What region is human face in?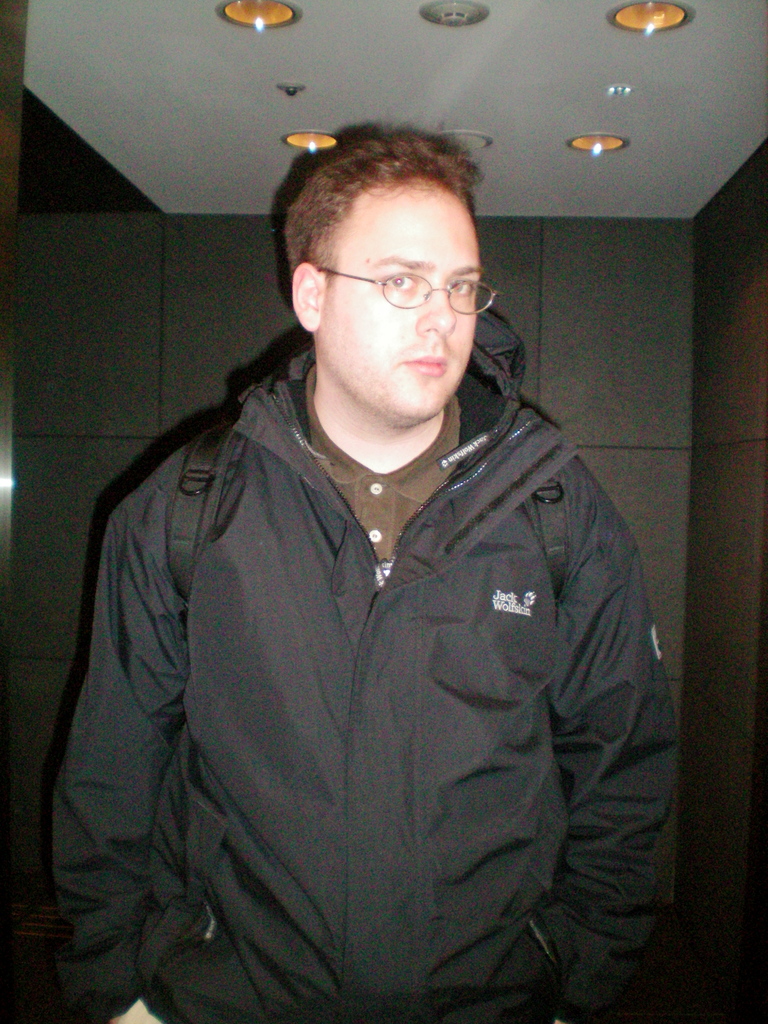
{"left": 317, "top": 173, "right": 481, "bottom": 419}.
